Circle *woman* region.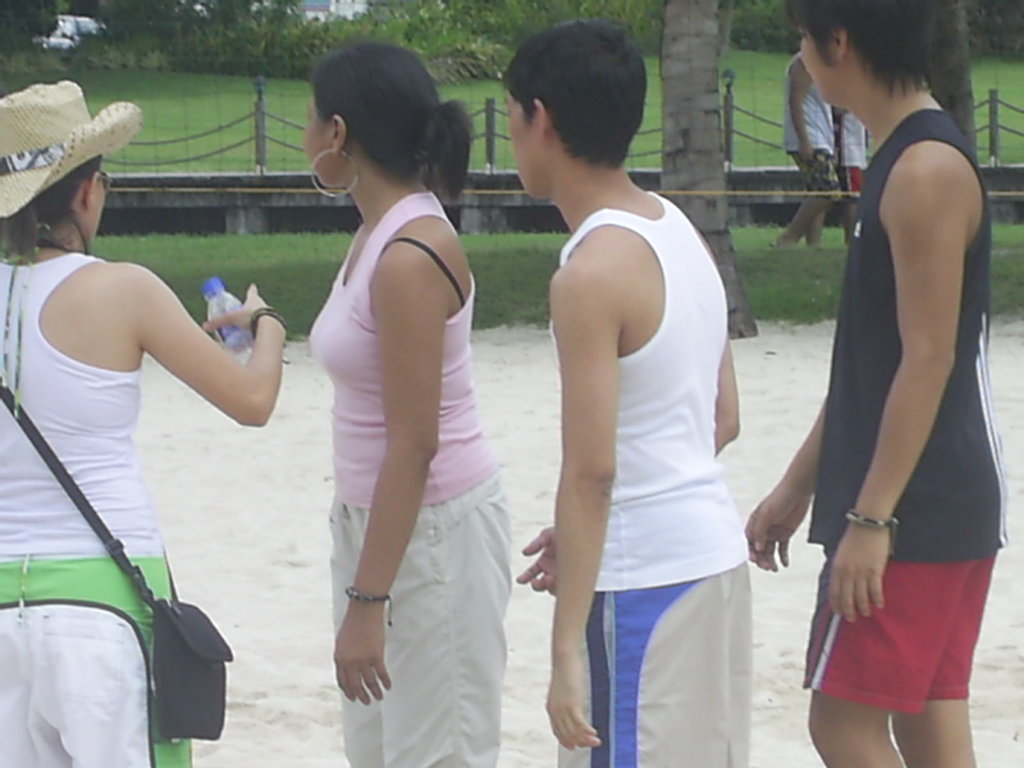
Region: 266:27:521:754.
